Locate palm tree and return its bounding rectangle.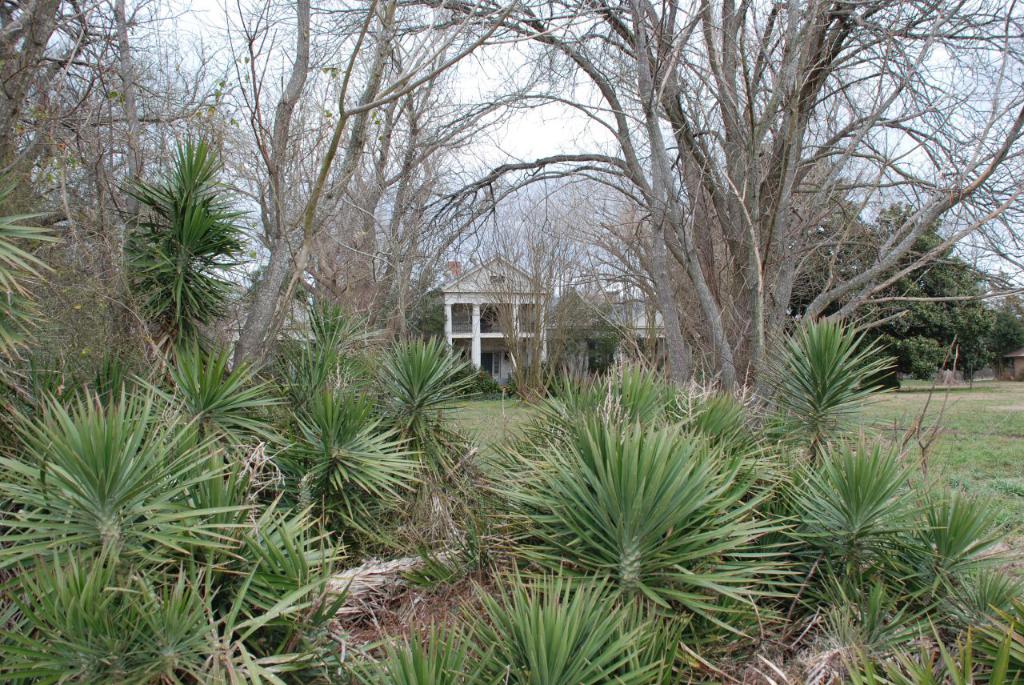
l=386, t=333, r=450, b=491.
